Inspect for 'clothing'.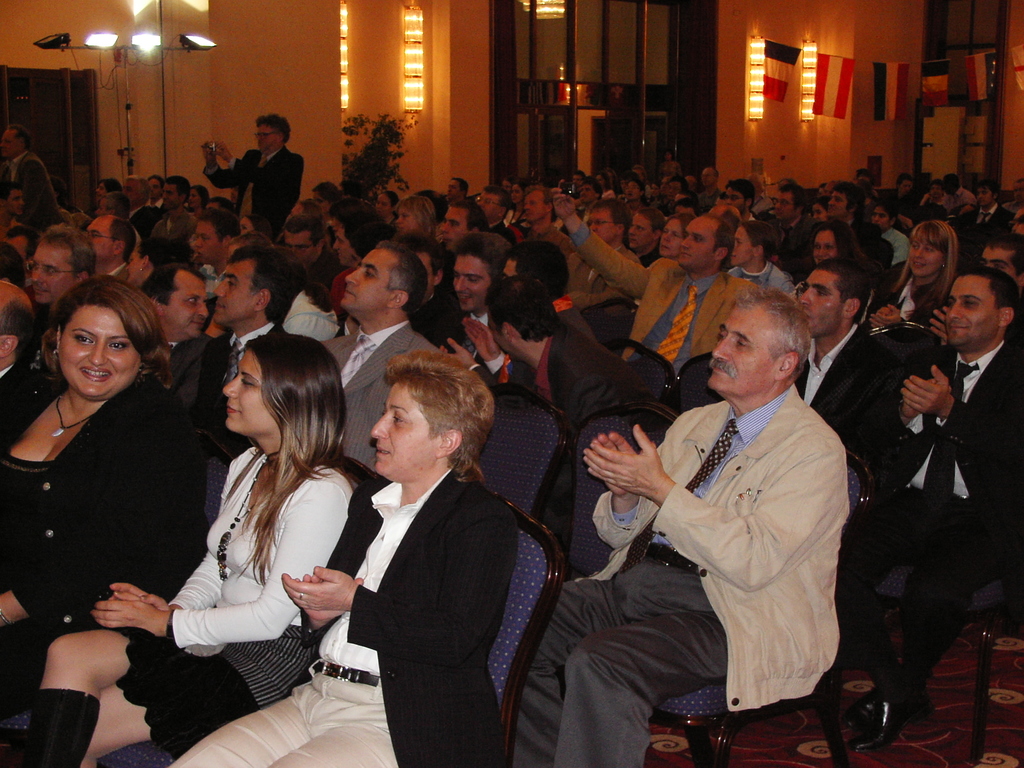
Inspection: [570, 214, 757, 380].
